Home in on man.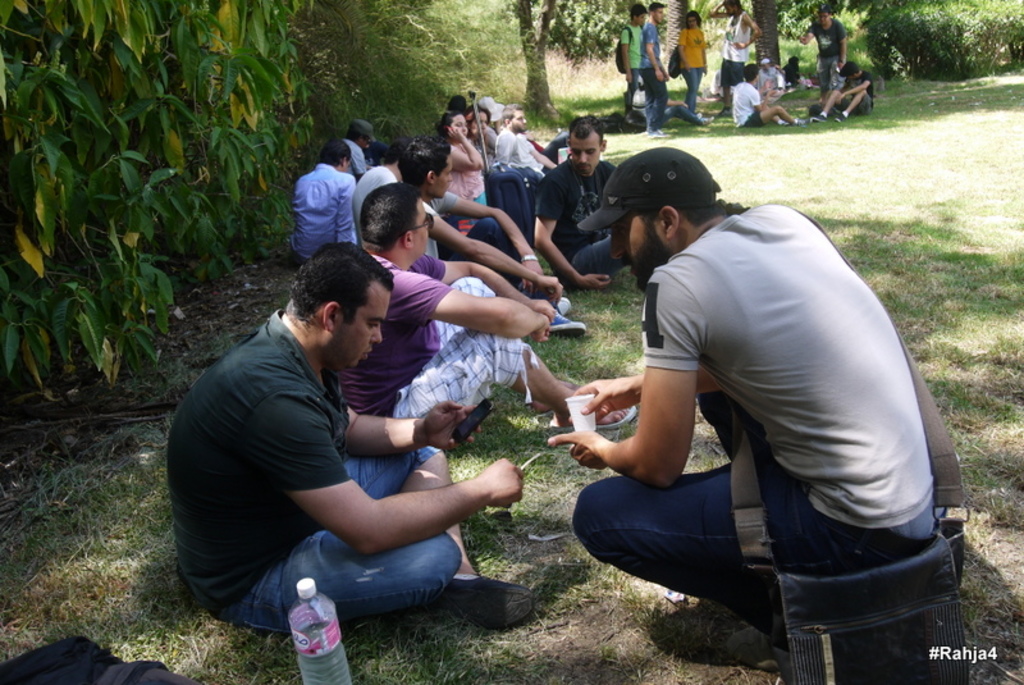
Homed in at x1=611 y1=3 x2=648 y2=123.
